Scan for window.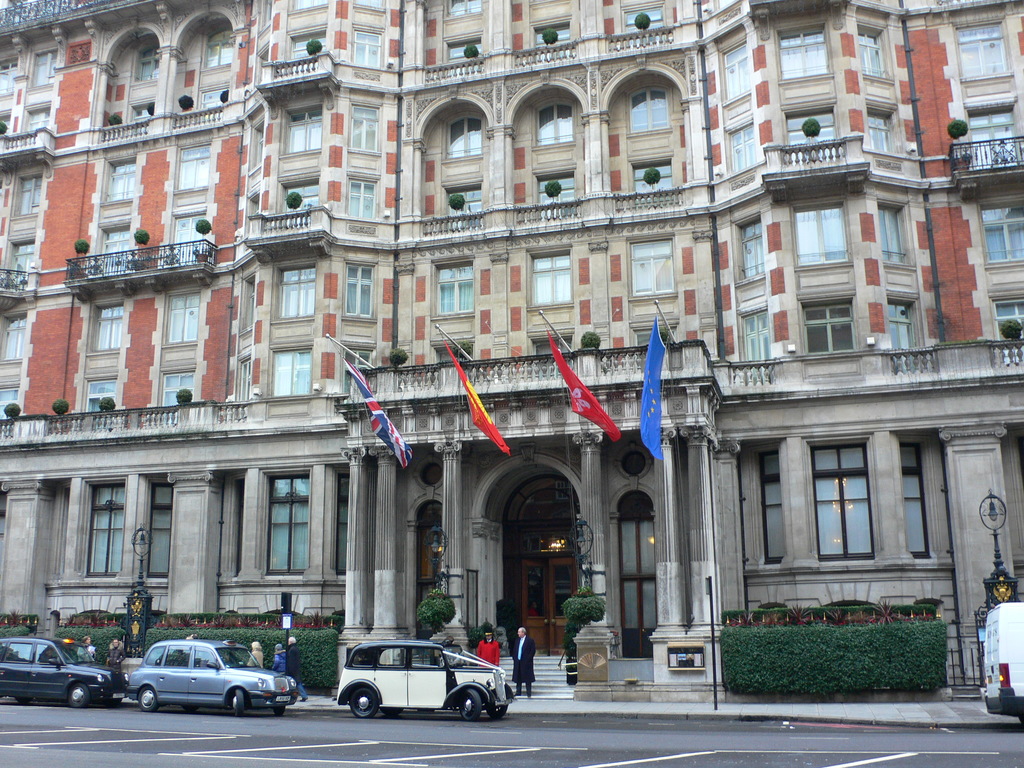
Scan result: rect(85, 482, 134, 588).
